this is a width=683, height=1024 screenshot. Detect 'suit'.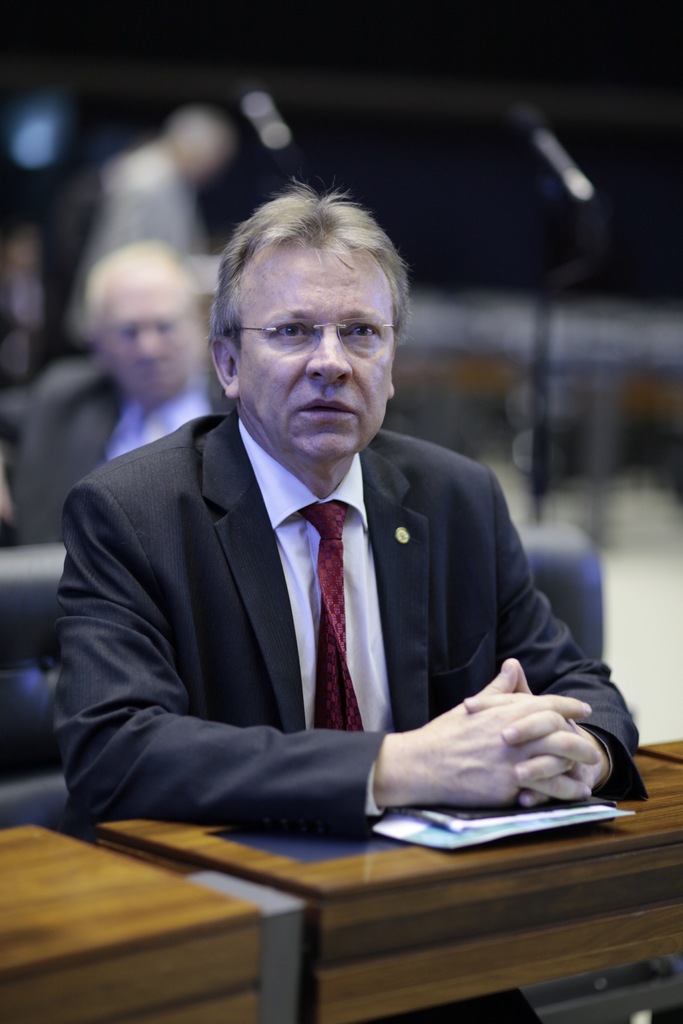
{"x1": 0, "y1": 364, "x2": 234, "y2": 543}.
